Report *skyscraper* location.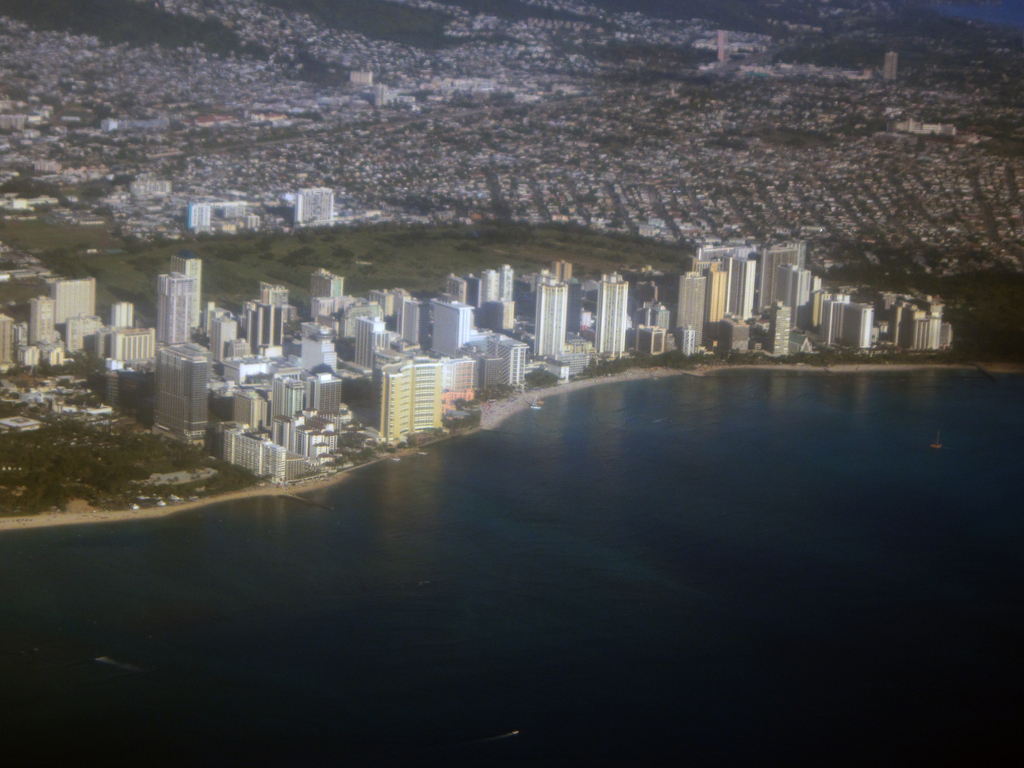
Report: {"x1": 94, "y1": 324, "x2": 160, "y2": 368}.
